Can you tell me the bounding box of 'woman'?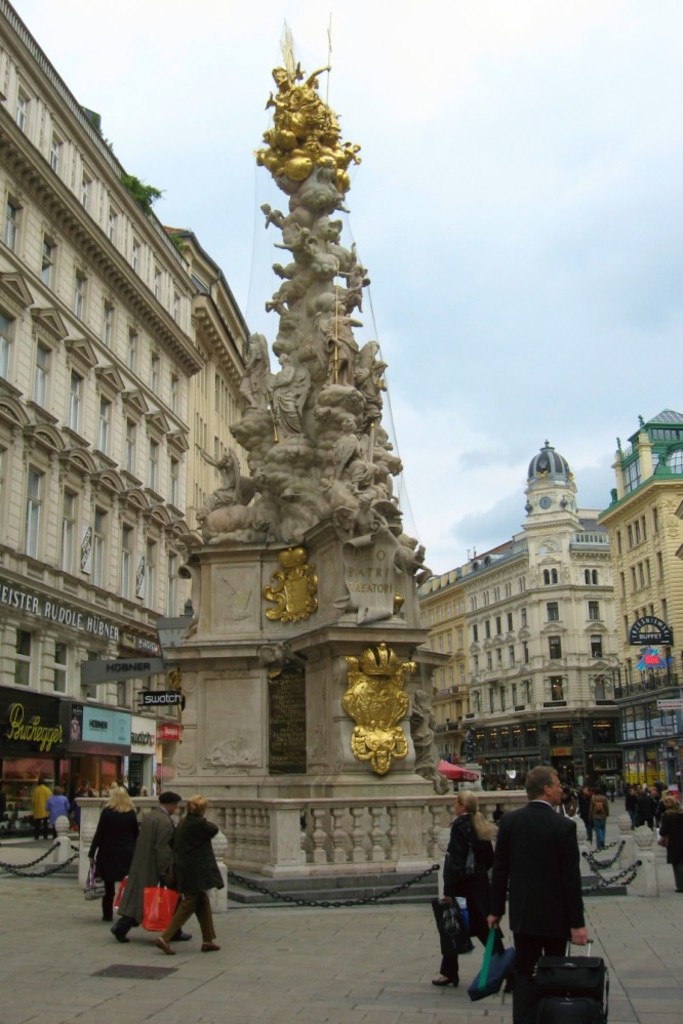
region(646, 780, 657, 833).
